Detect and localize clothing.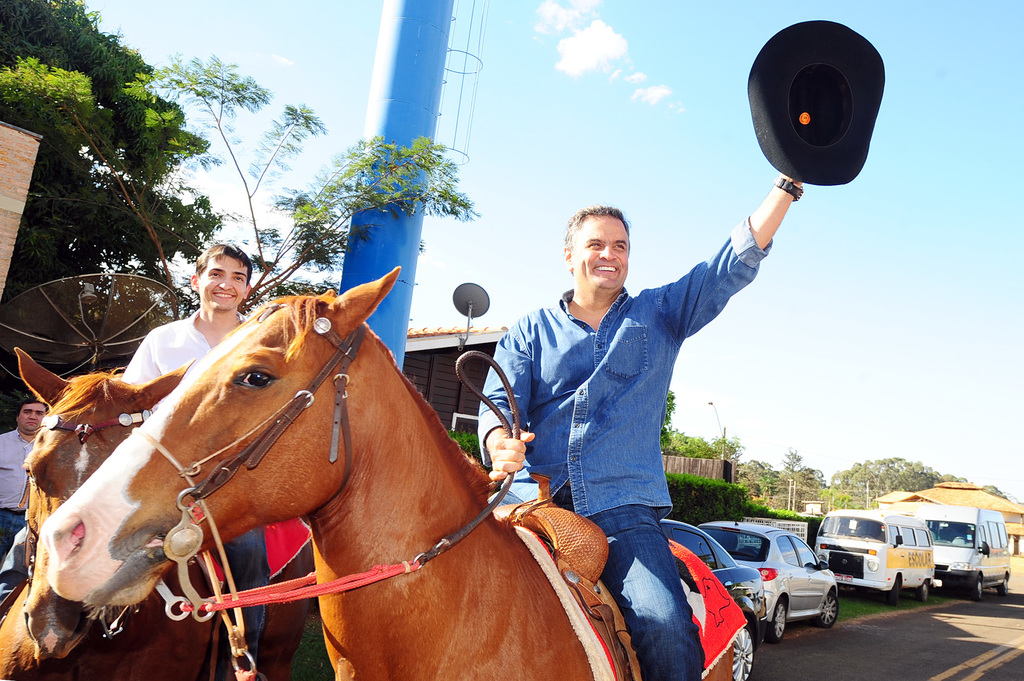
Localized at (474, 214, 769, 680).
